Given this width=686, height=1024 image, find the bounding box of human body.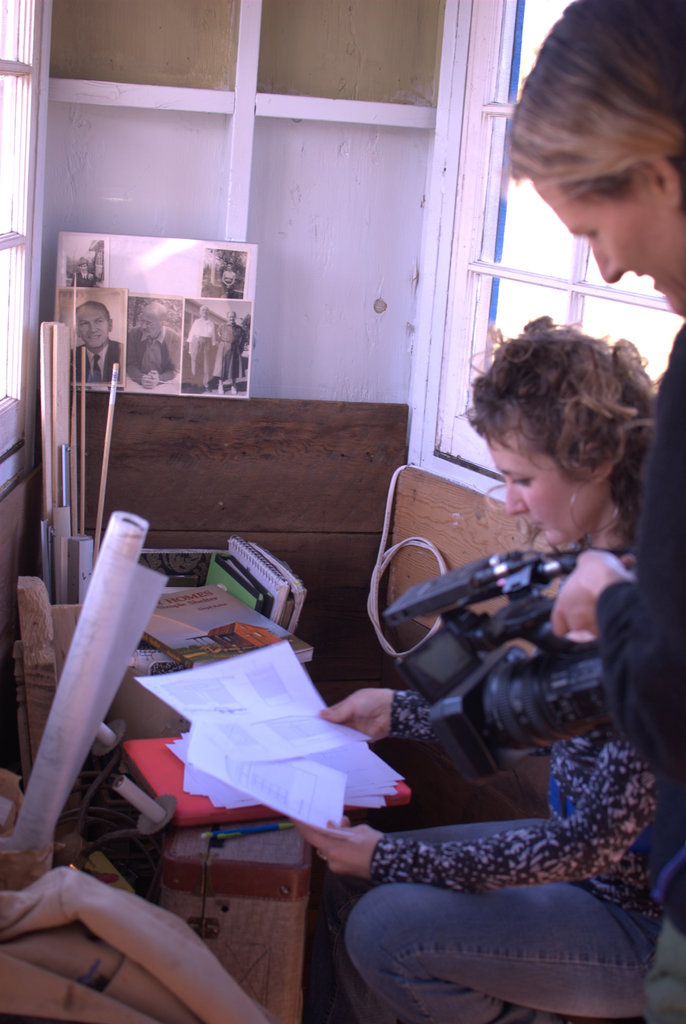
bbox=(70, 335, 122, 381).
